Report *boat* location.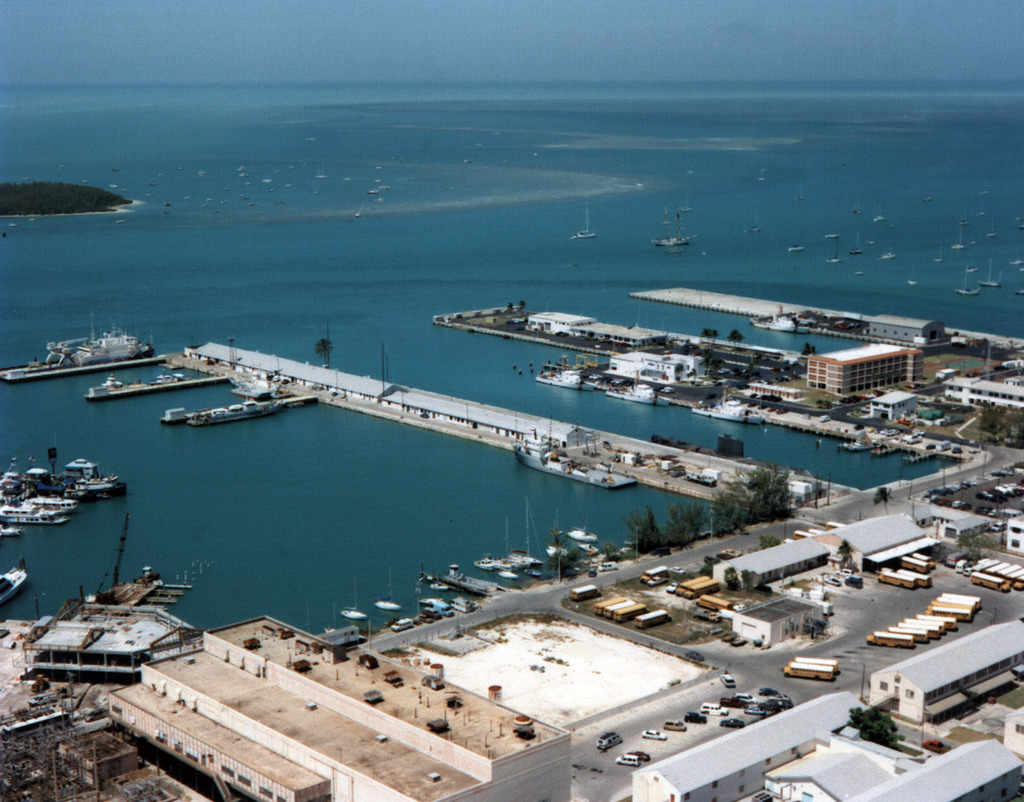
Report: select_region(237, 166, 248, 172).
